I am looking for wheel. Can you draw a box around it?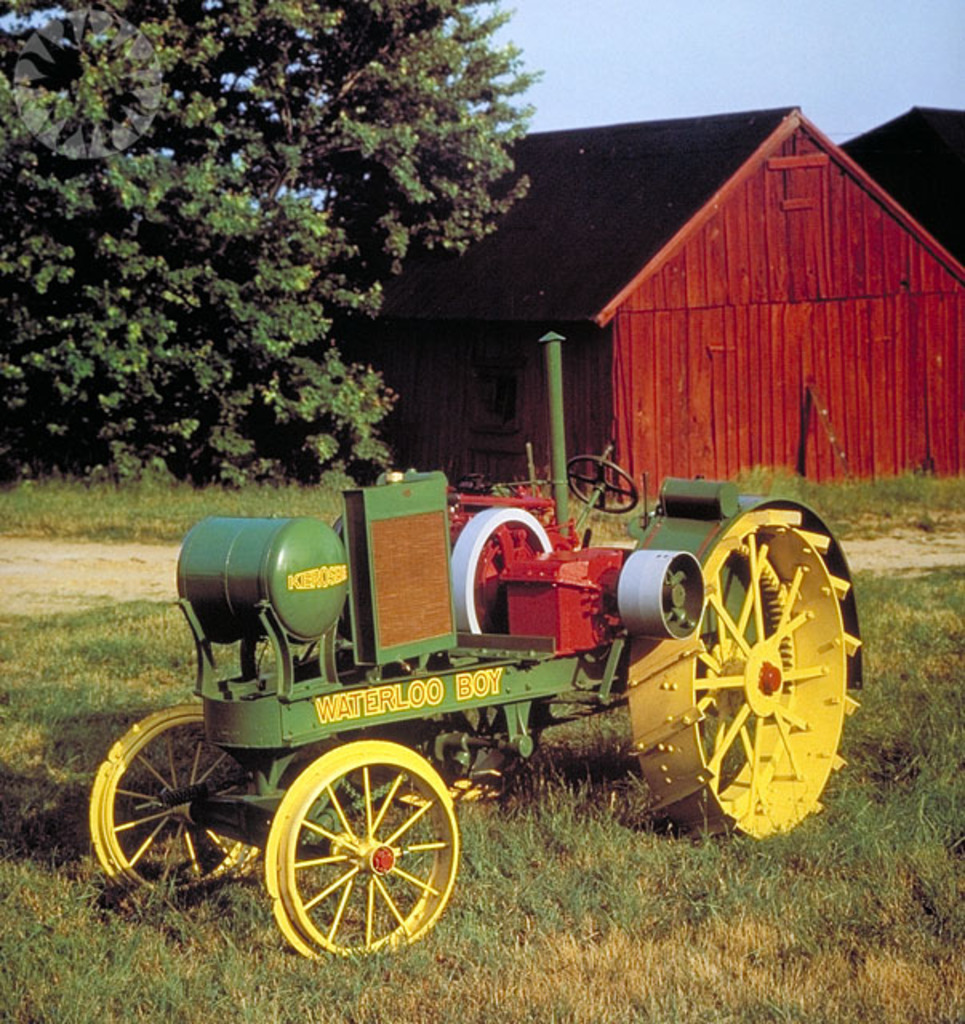
Sure, the bounding box is rect(567, 454, 640, 510).
